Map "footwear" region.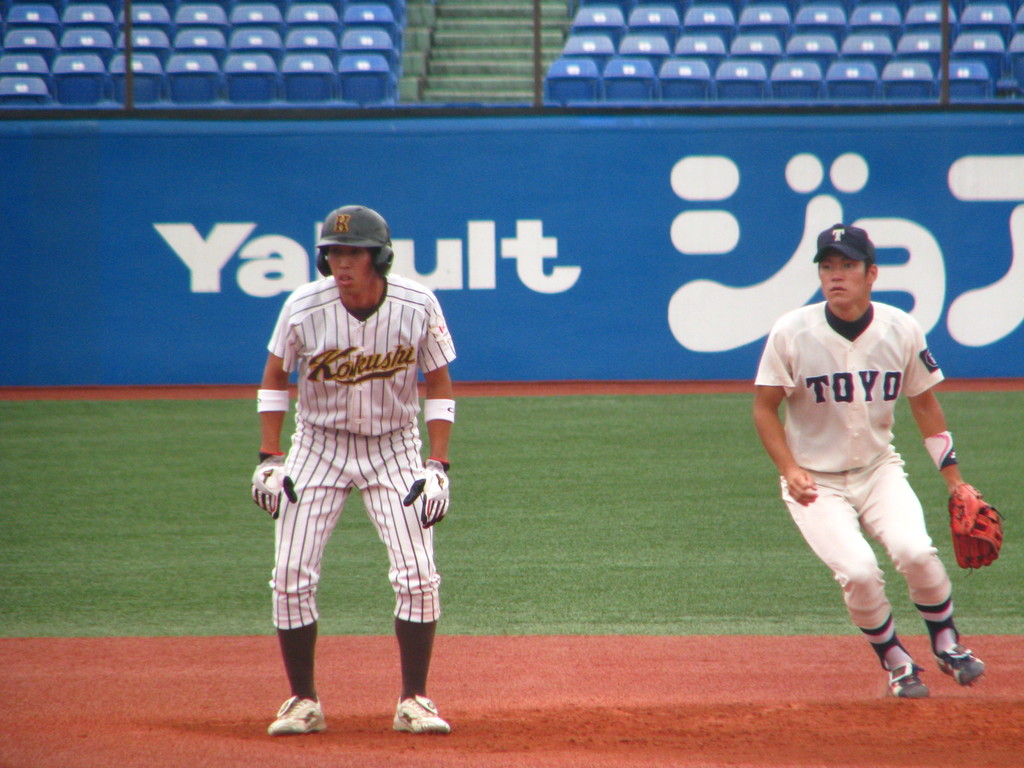
Mapped to (left=392, top=692, right=448, bottom=730).
